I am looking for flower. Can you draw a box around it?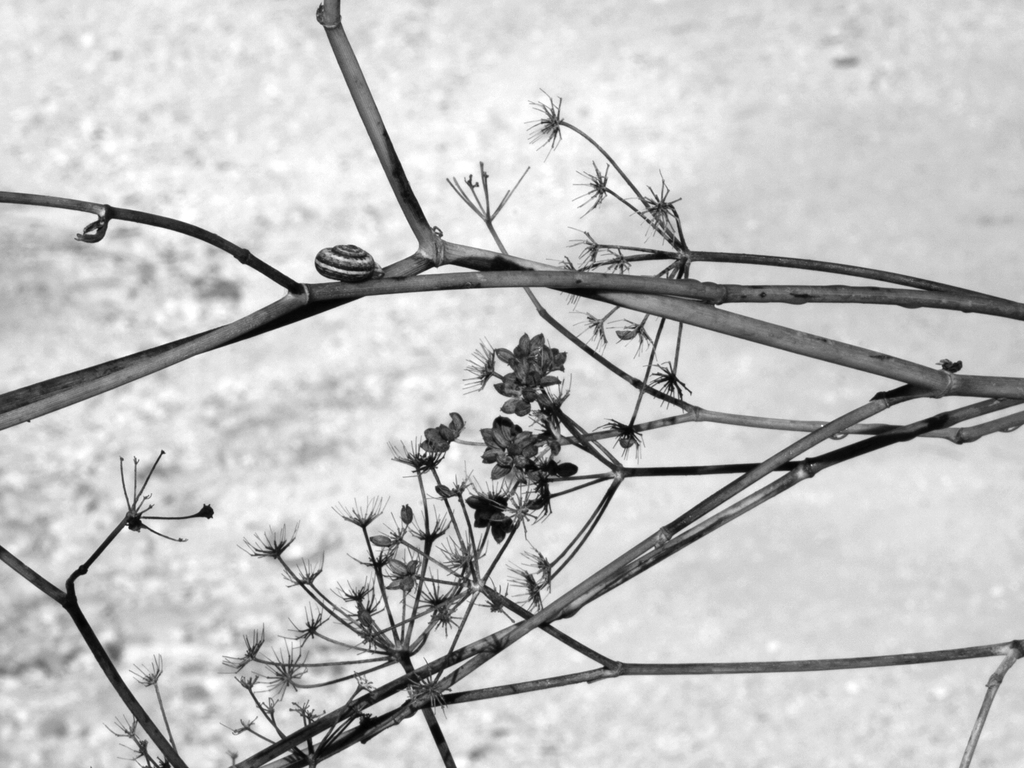
Sure, the bounding box is x1=420 y1=412 x2=465 y2=455.
